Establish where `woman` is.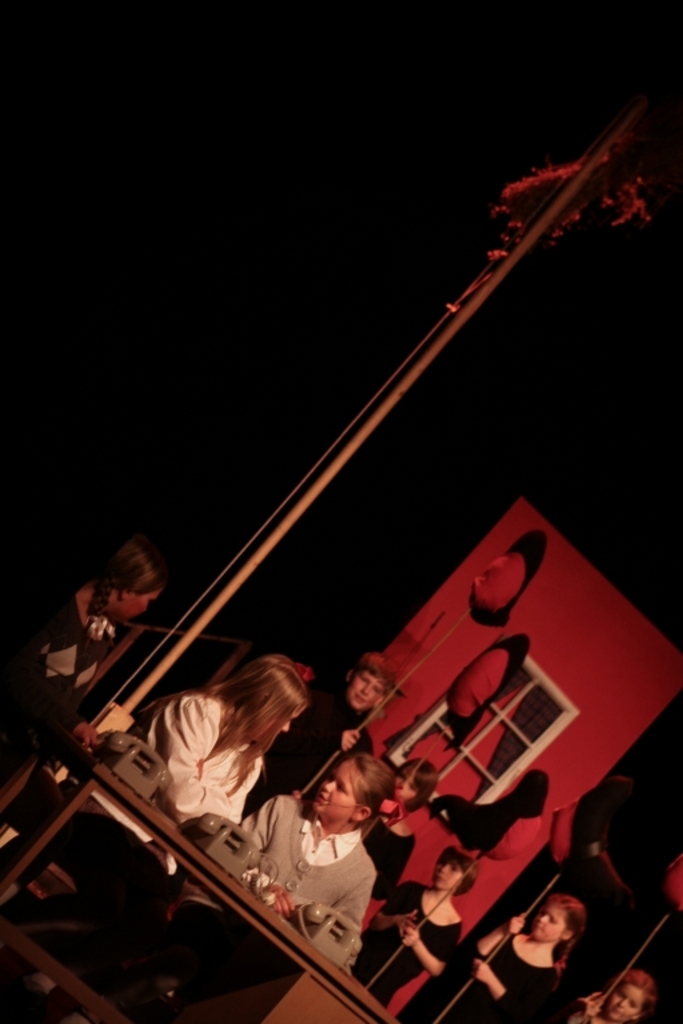
Established at [left=0, top=540, right=157, bottom=739].
